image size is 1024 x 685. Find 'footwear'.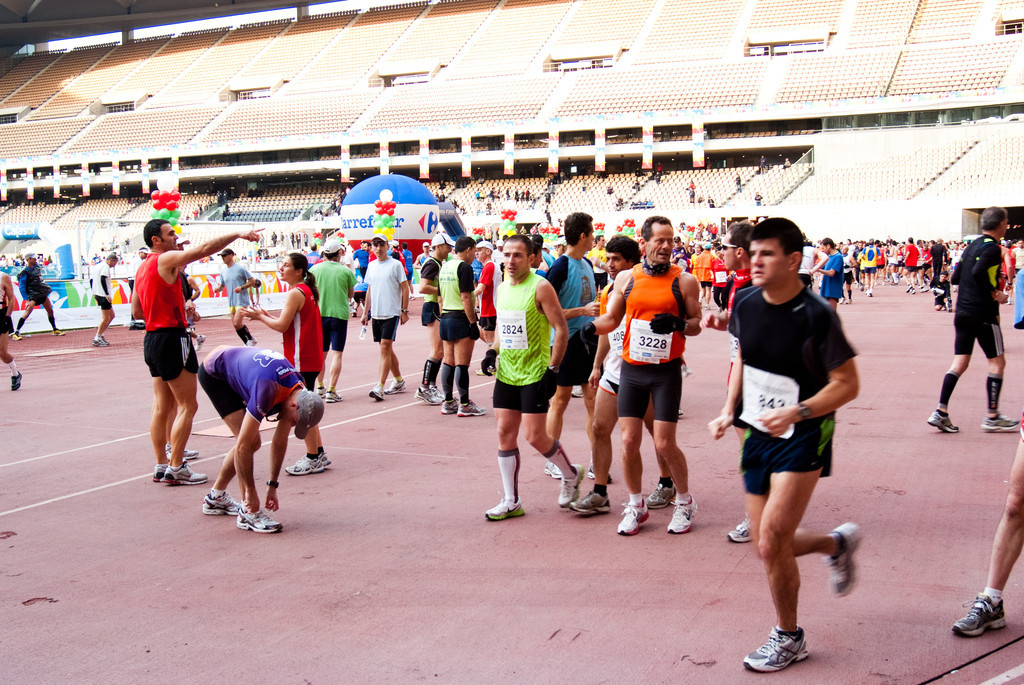
Rect(380, 378, 406, 393).
